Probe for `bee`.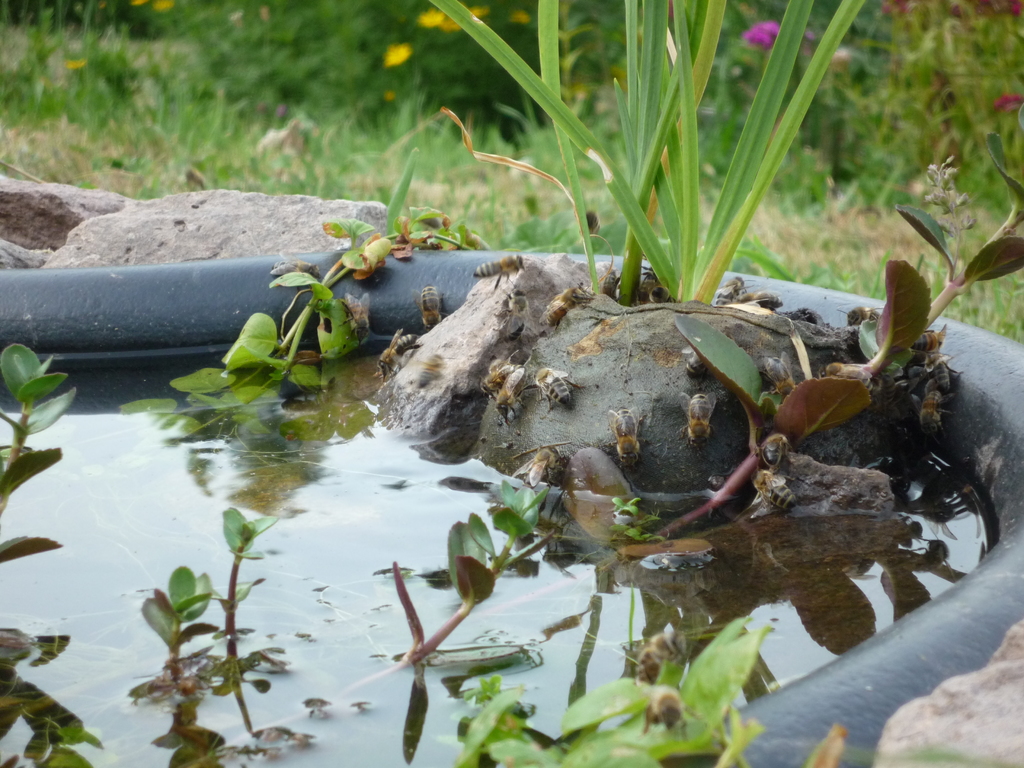
Probe result: pyautogui.locateOnScreen(913, 383, 953, 445).
